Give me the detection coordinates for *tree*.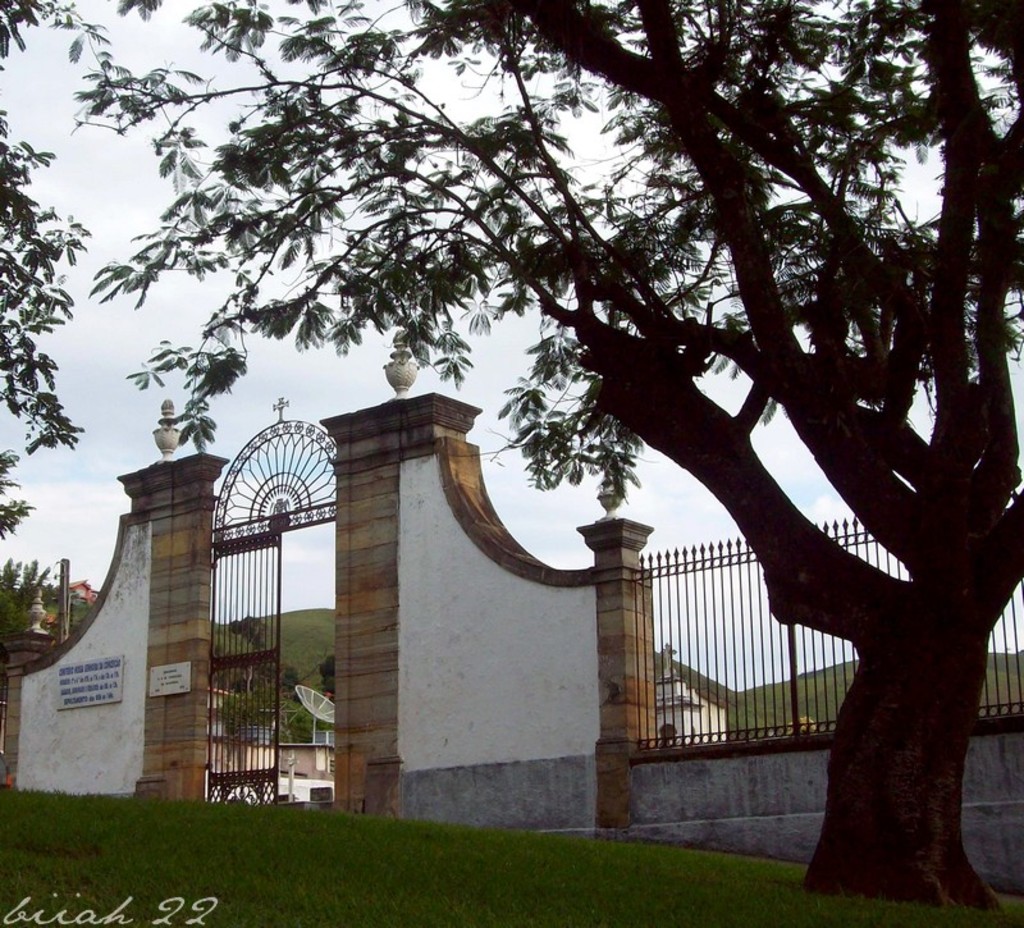
l=0, t=0, r=83, b=544.
